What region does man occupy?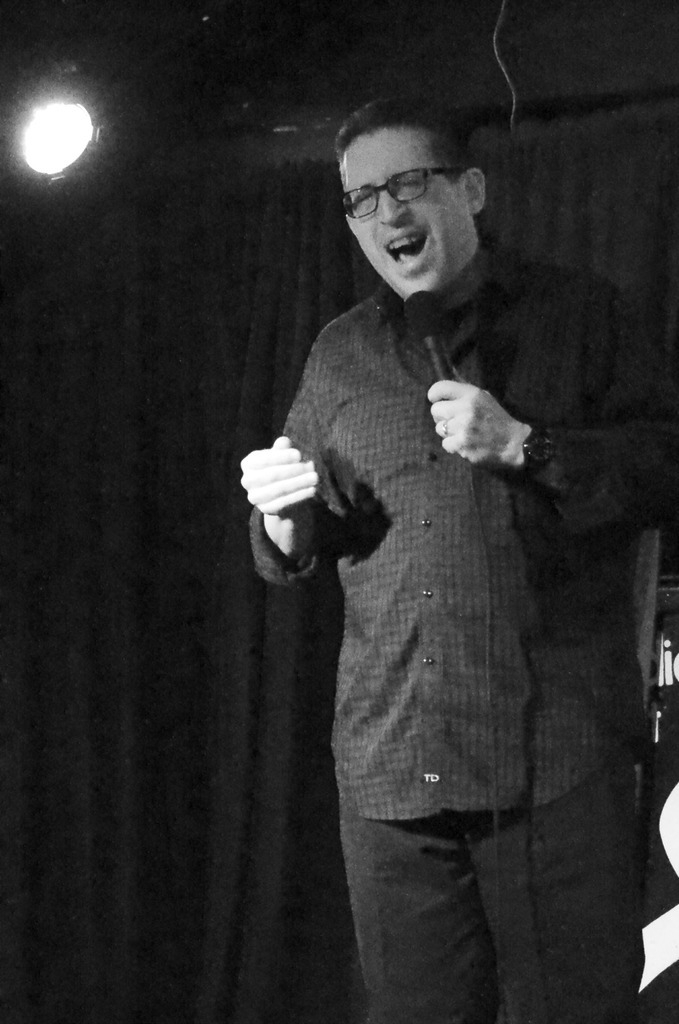
bbox(206, 106, 627, 987).
